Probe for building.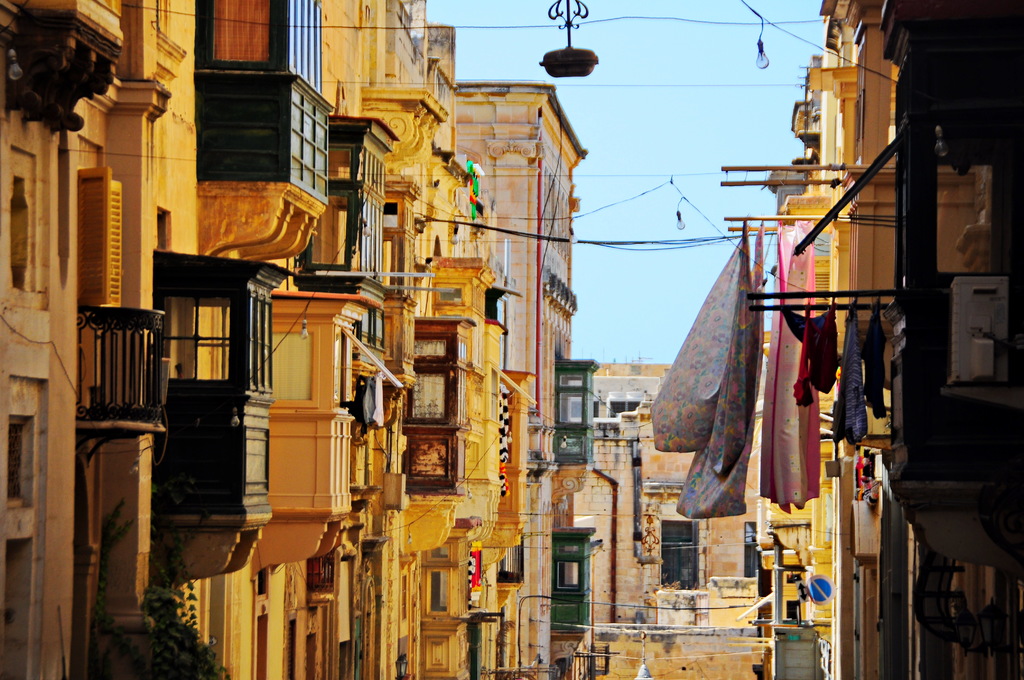
Probe result: left=533, top=350, right=785, bottom=679.
